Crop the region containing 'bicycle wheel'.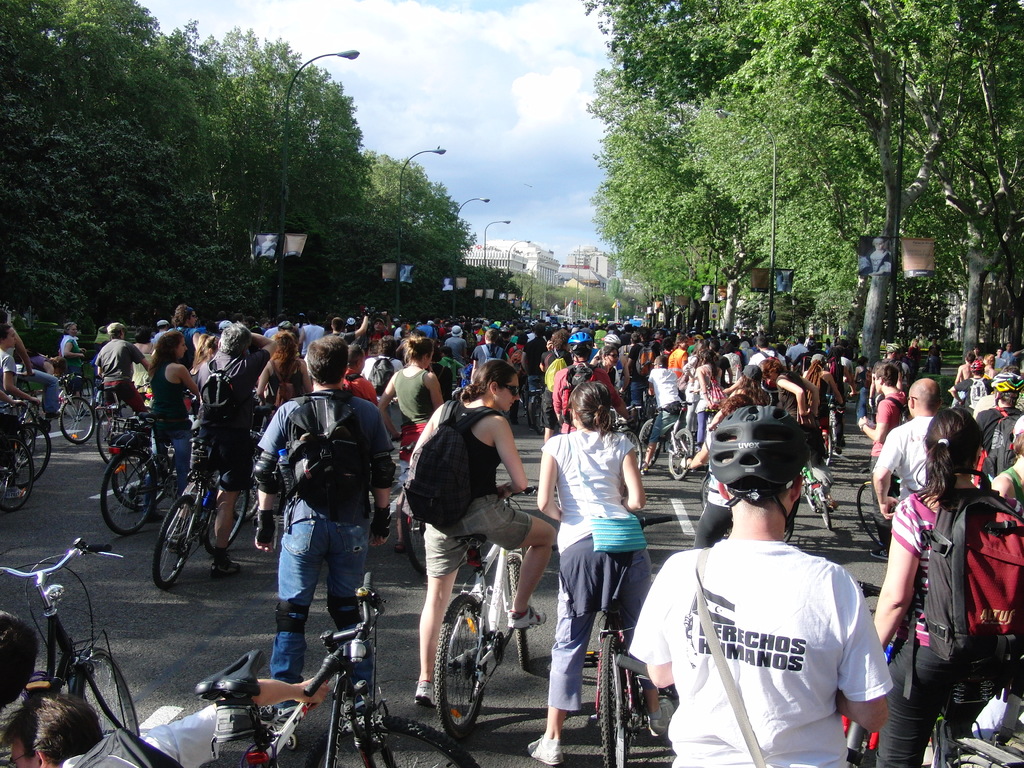
Crop region: bbox=[402, 511, 428, 576].
